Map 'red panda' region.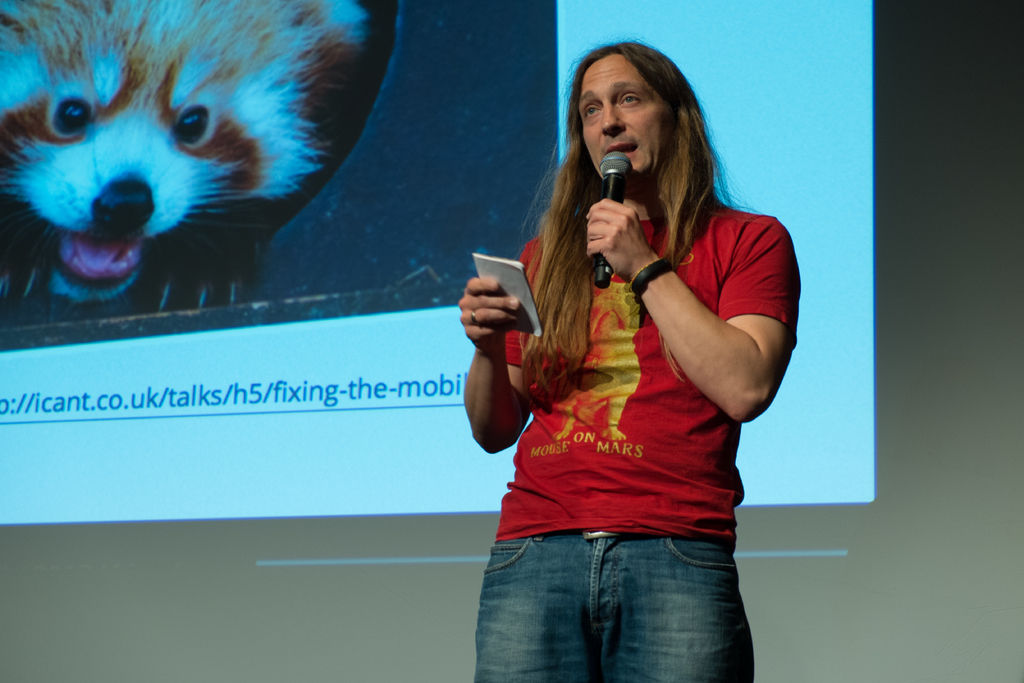
Mapped to 0, 0, 392, 309.
